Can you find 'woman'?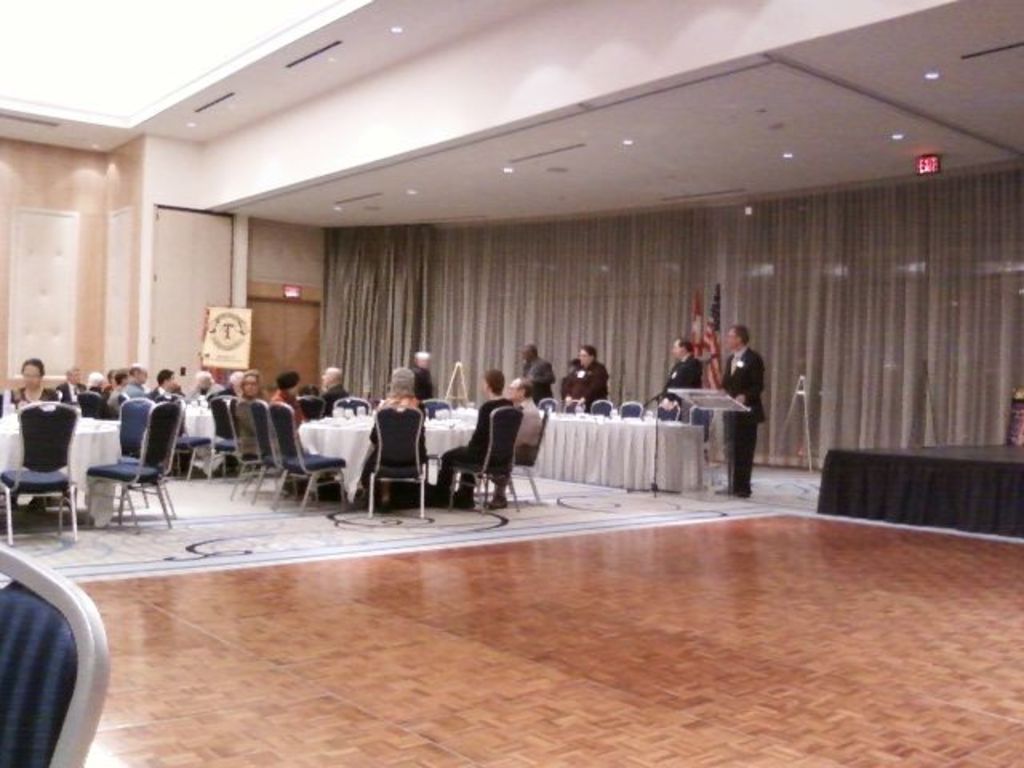
Yes, bounding box: 365:366:424:509.
